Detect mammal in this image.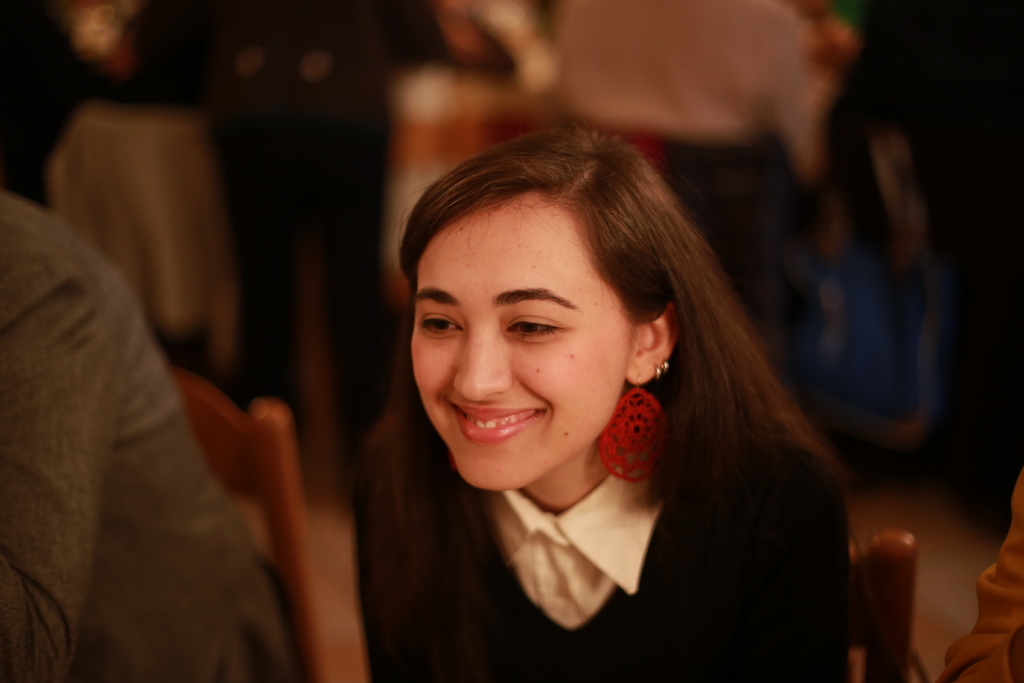
Detection: 349,119,855,682.
